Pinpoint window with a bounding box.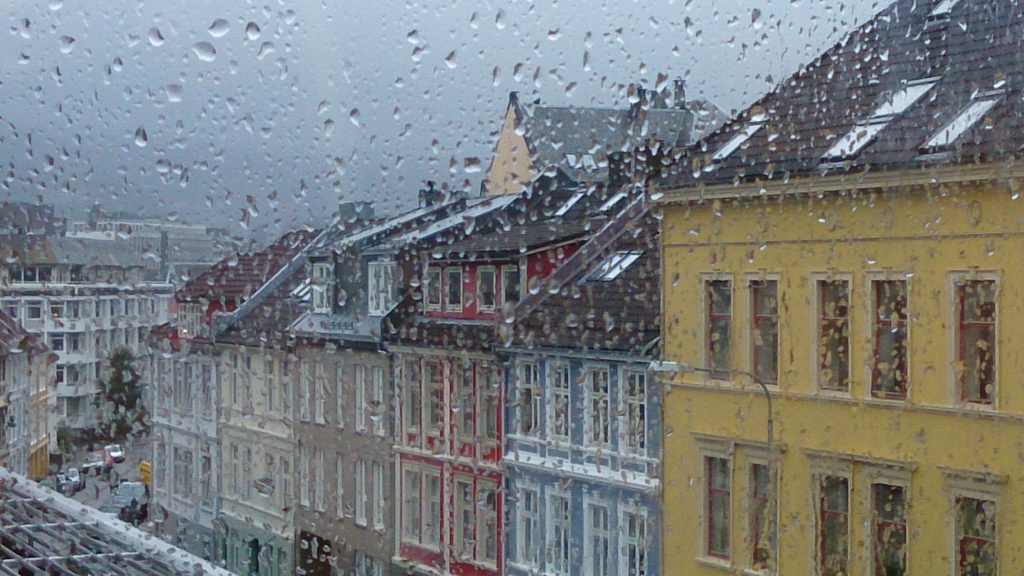
(left=865, top=487, right=910, bottom=575).
